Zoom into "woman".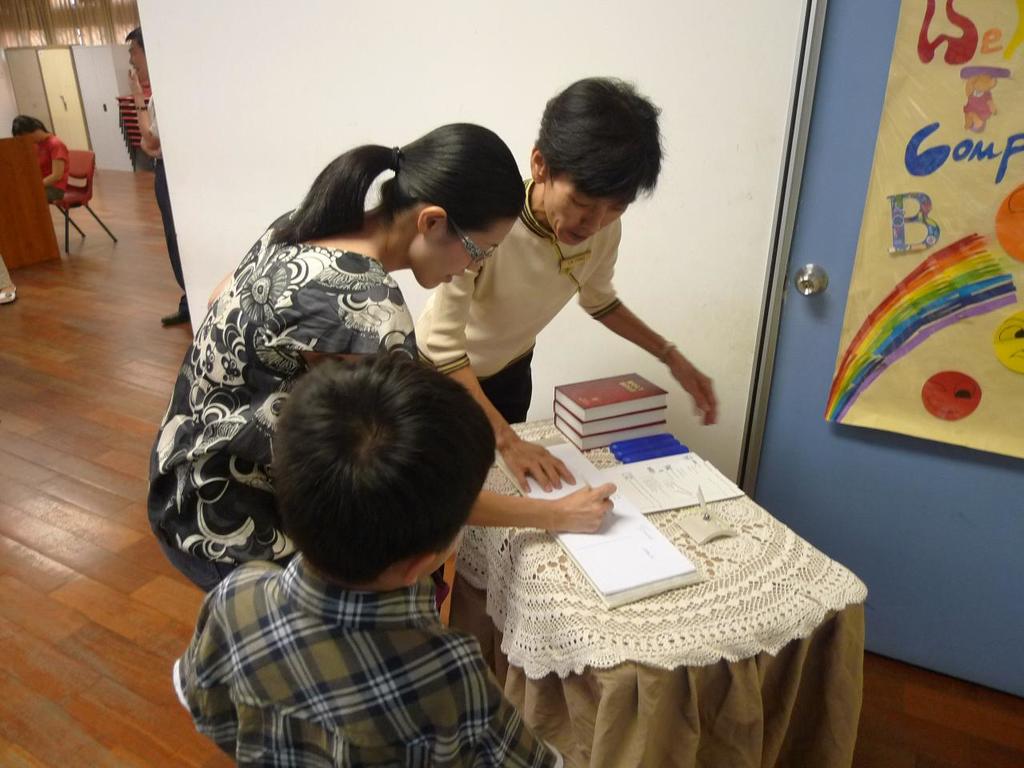
Zoom target: bbox=[7, 118, 73, 205].
